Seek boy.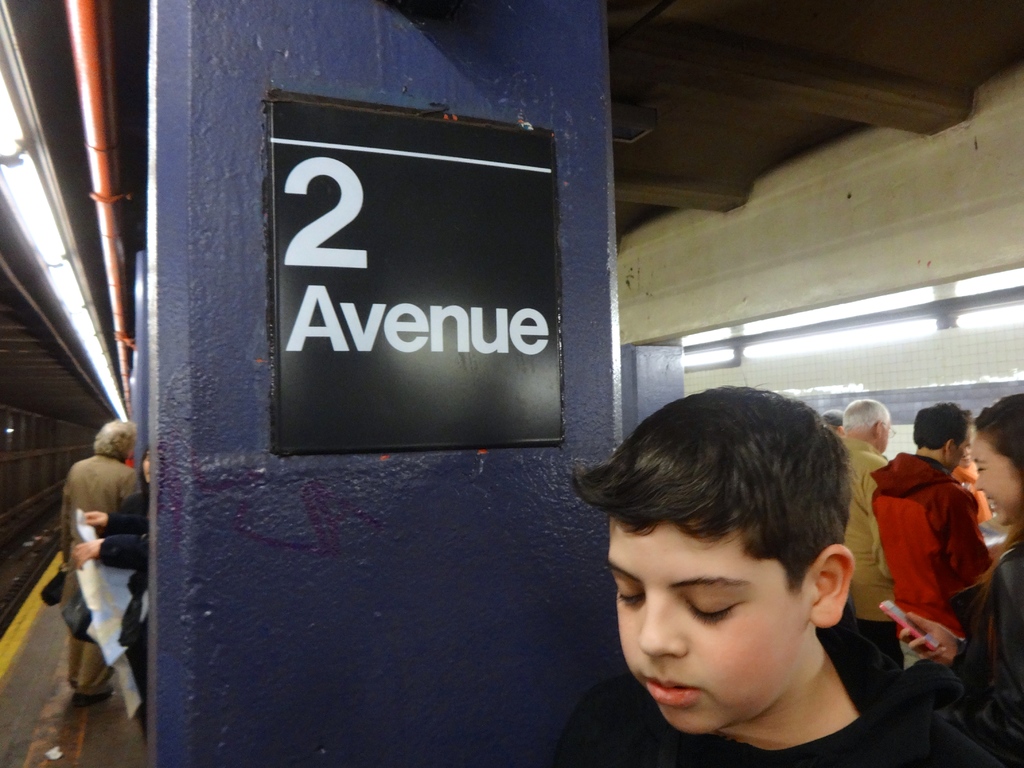
x1=564, y1=382, x2=957, y2=766.
